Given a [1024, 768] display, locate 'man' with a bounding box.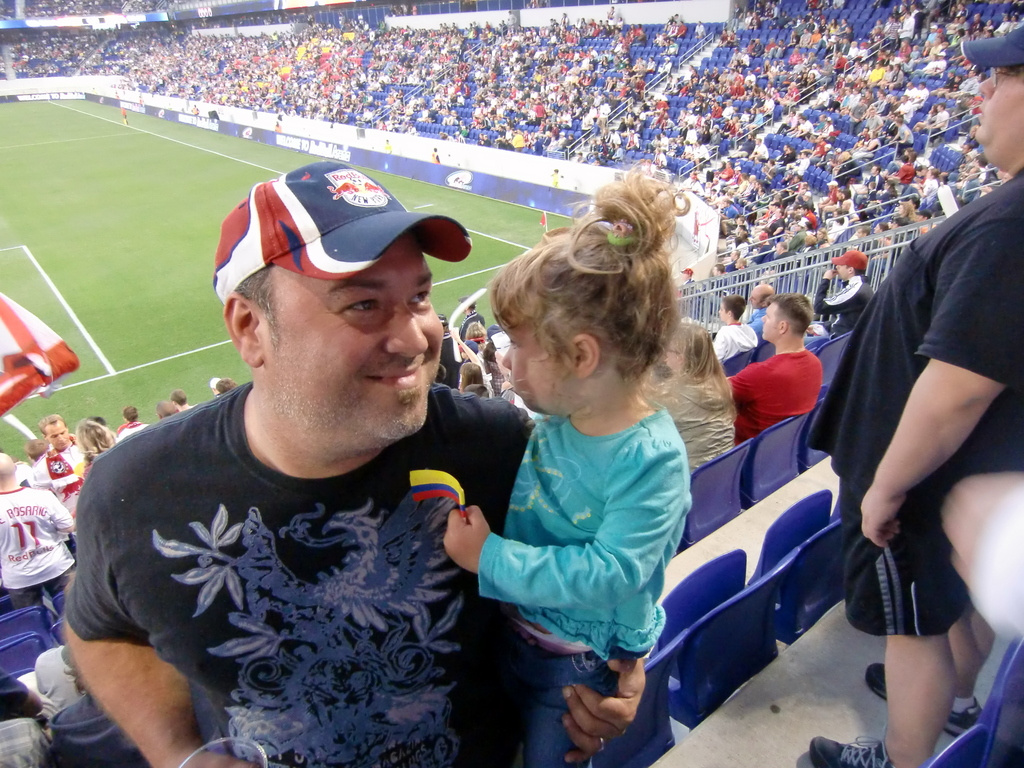
Located: [x1=29, y1=416, x2=86, y2=514].
